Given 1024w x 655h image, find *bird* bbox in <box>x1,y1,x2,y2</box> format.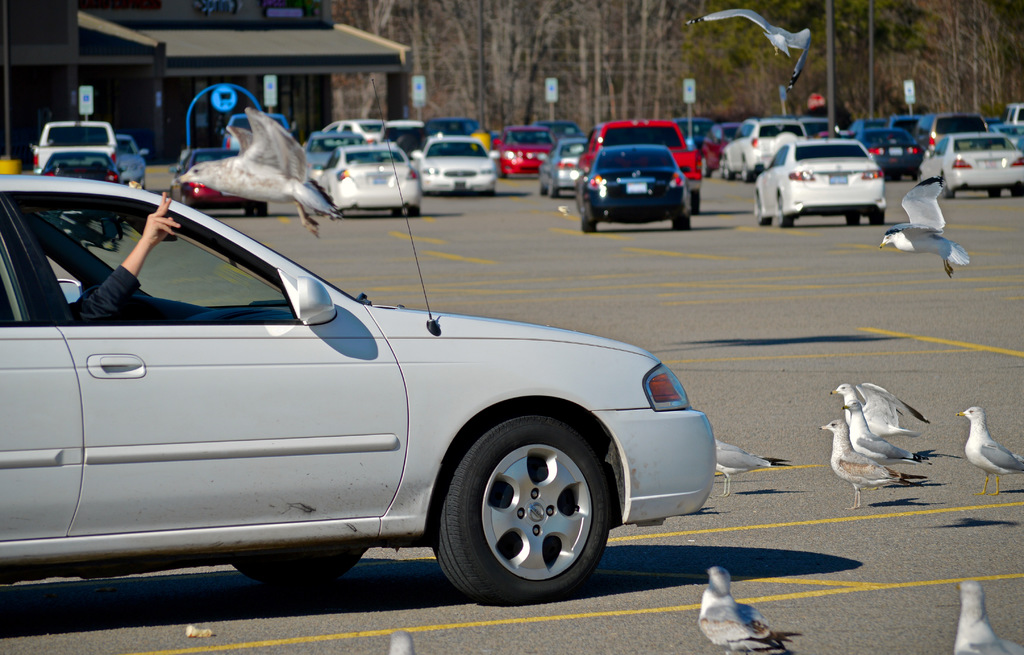
<box>874,169,982,279</box>.
